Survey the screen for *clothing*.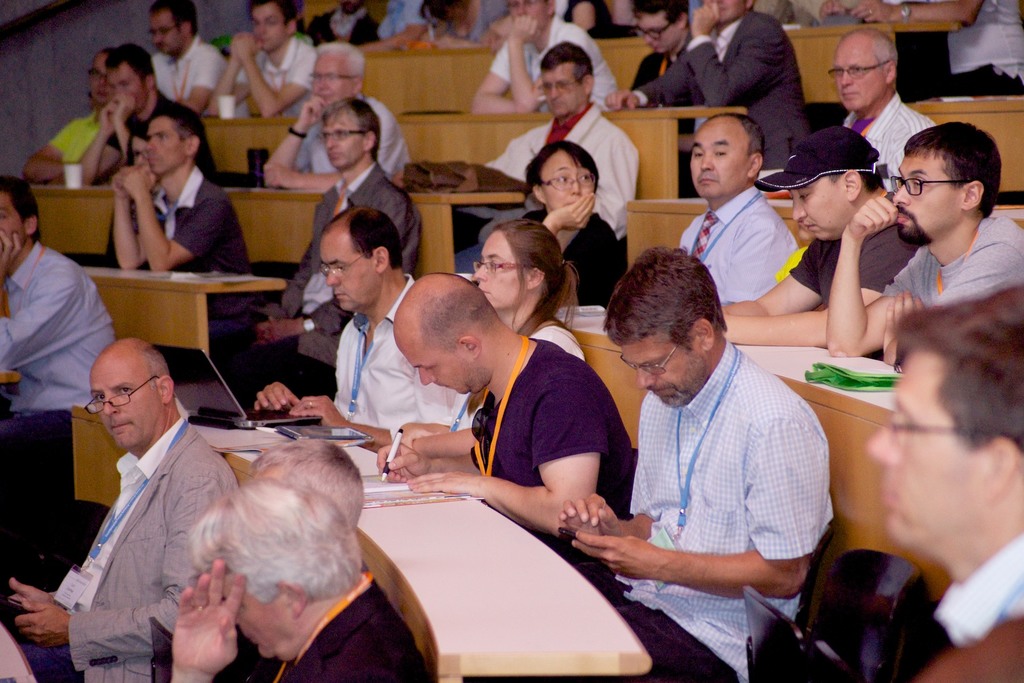
Survey found: <bbox>107, 95, 223, 179</bbox>.
